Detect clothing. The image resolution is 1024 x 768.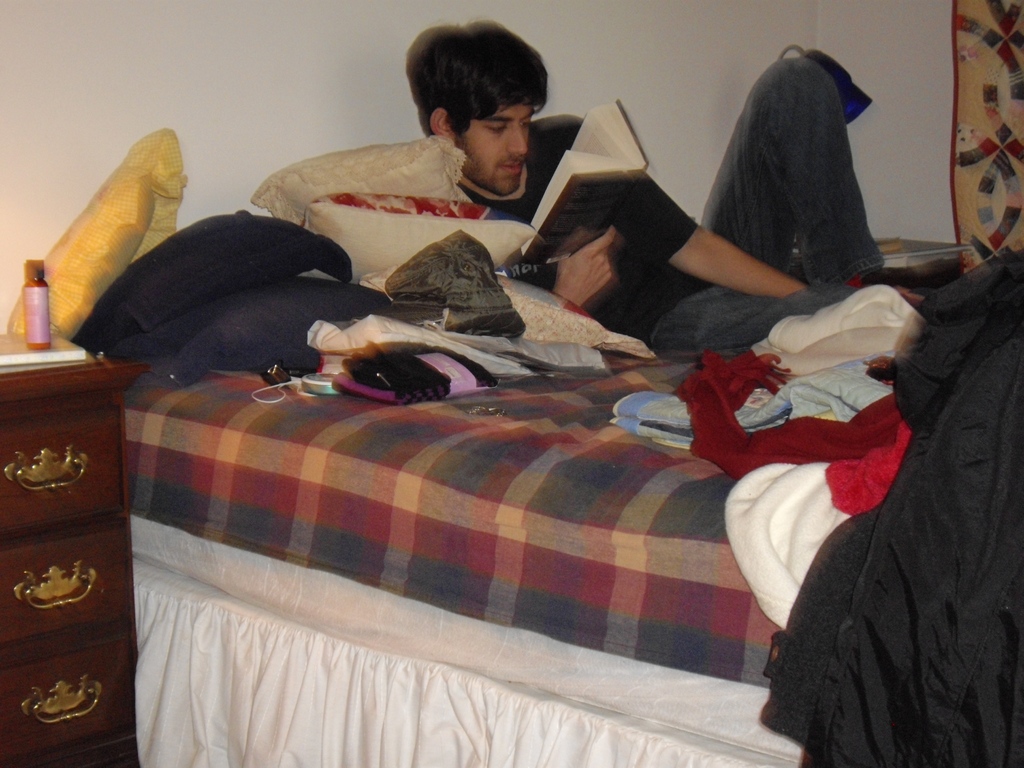
rect(438, 54, 885, 366).
